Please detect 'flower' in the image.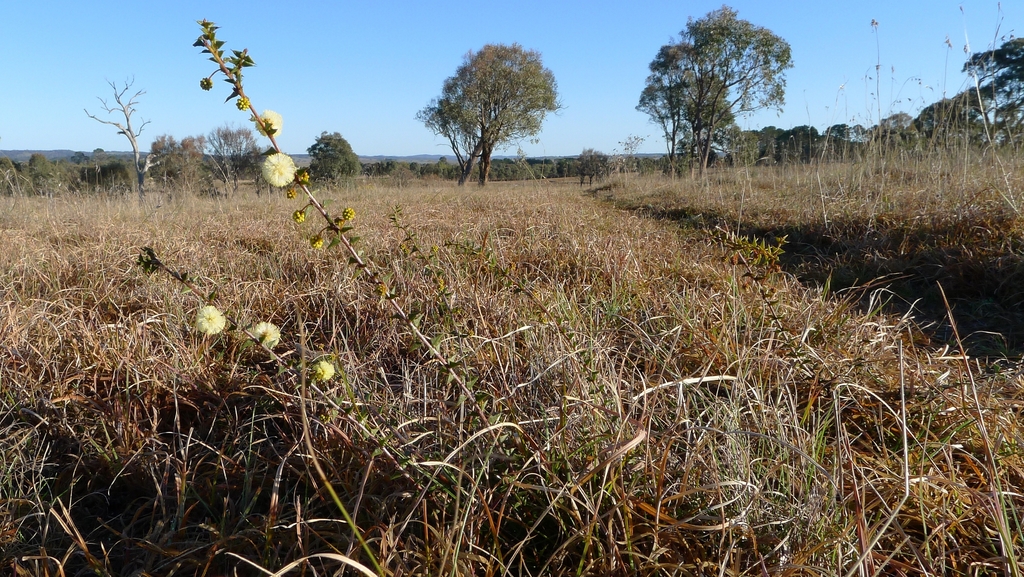
<region>196, 303, 225, 339</region>.
